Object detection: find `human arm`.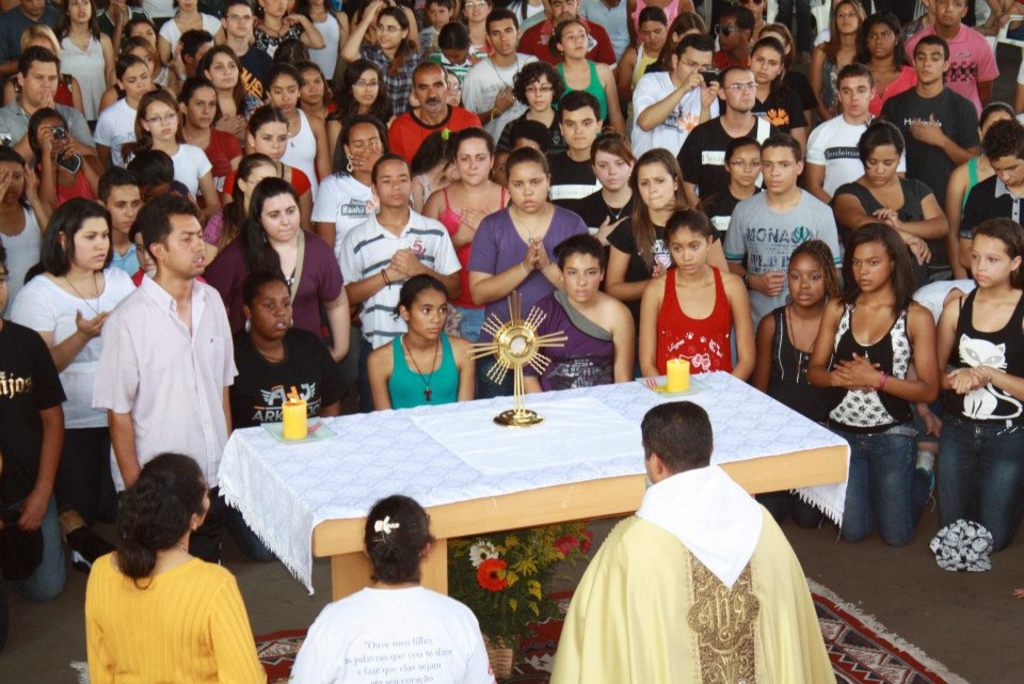
detection(353, 12, 364, 32).
